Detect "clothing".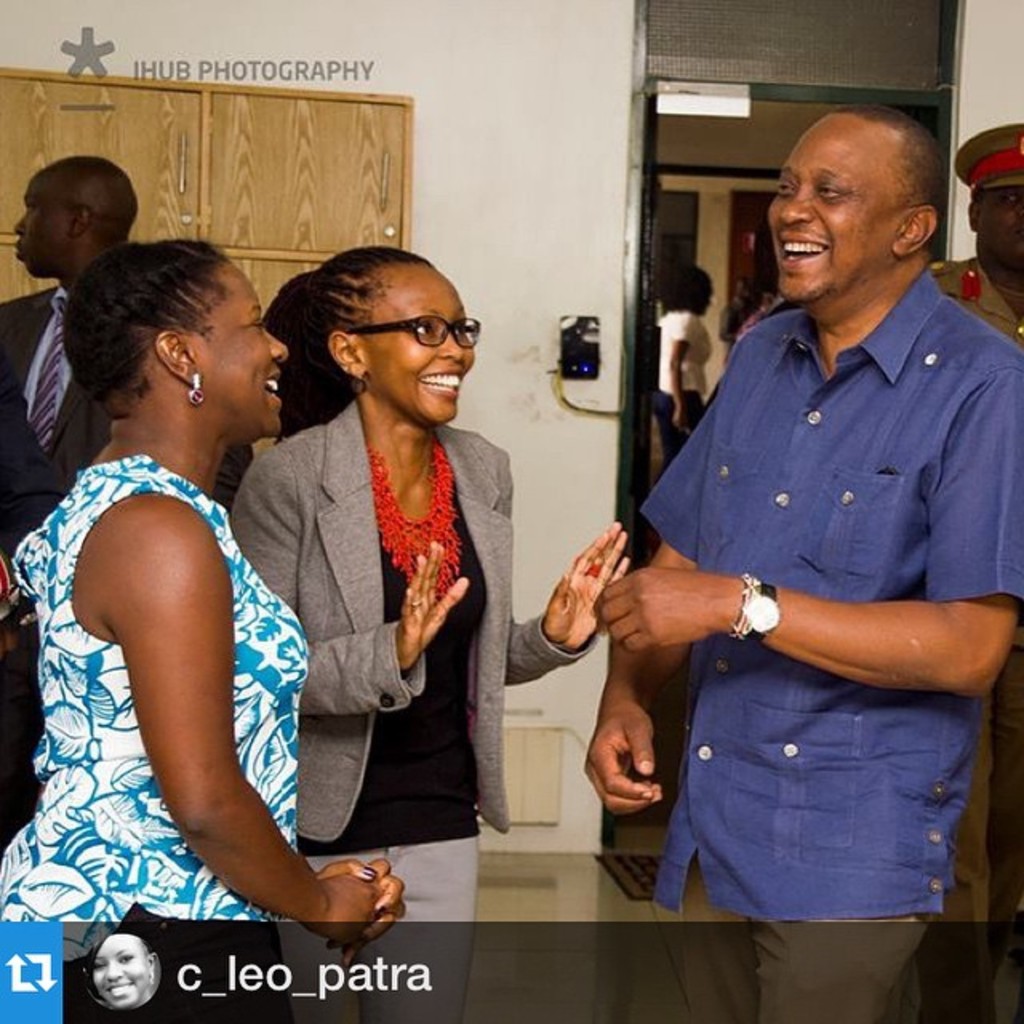
Detected at [left=944, top=259, right=1022, bottom=910].
